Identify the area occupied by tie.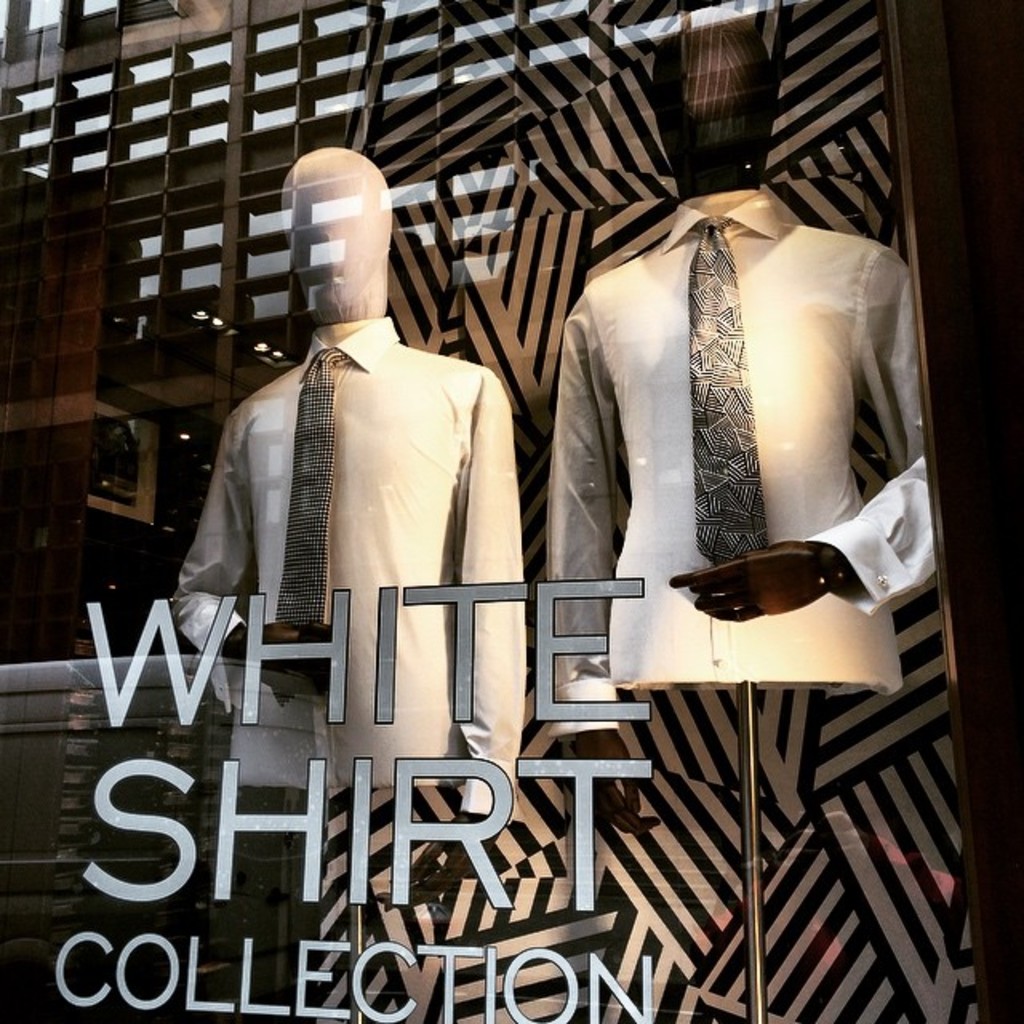
Area: [266, 341, 346, 704].
